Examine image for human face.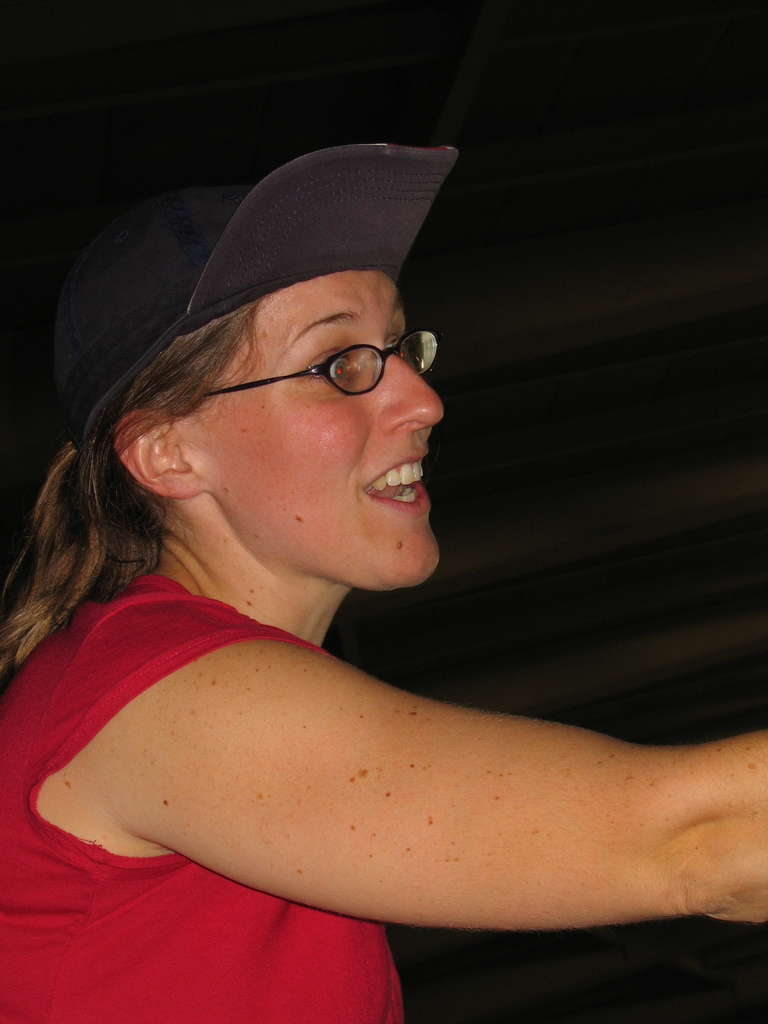
Examination result: [left=177, top=274, right=444, bottom=580].
